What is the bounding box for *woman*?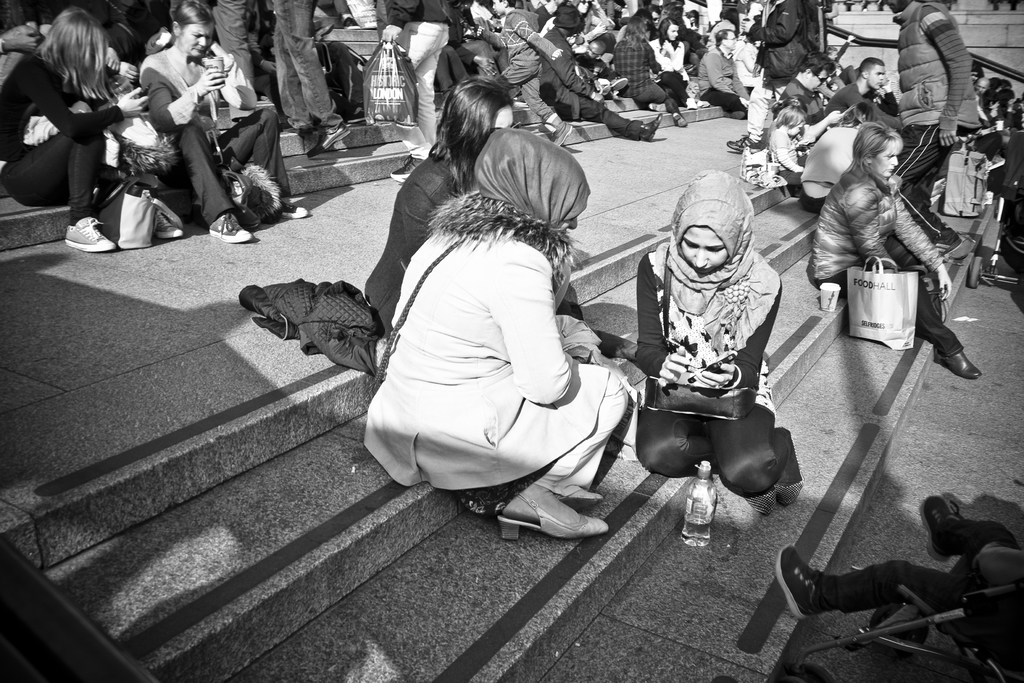
142:0:310:244.
